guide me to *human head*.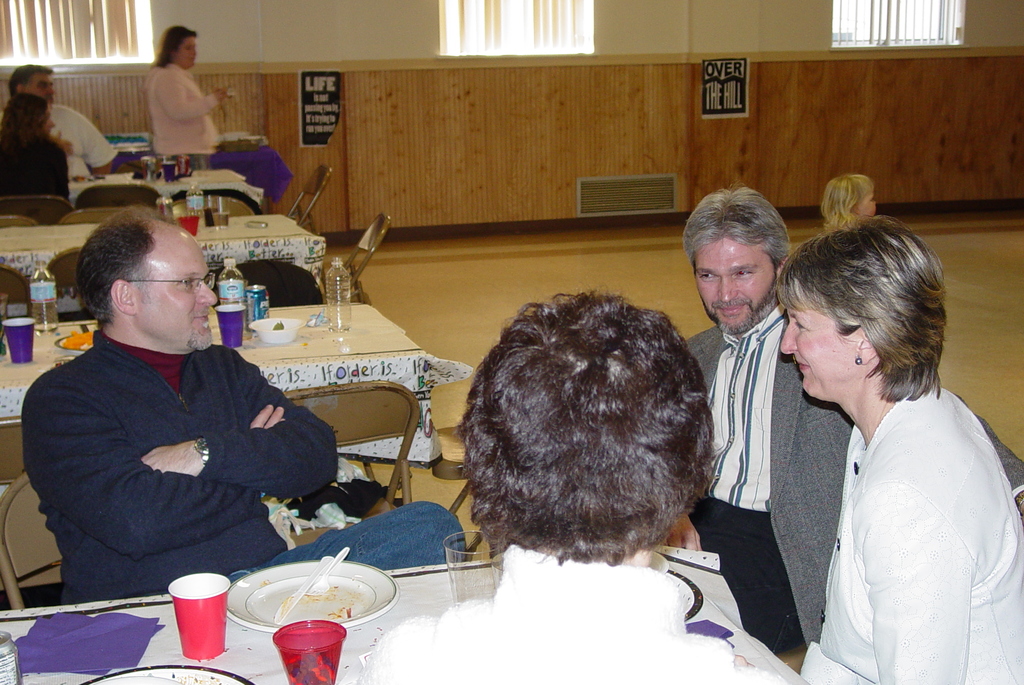
Guidance: detection(824, 174, 877, 232).
